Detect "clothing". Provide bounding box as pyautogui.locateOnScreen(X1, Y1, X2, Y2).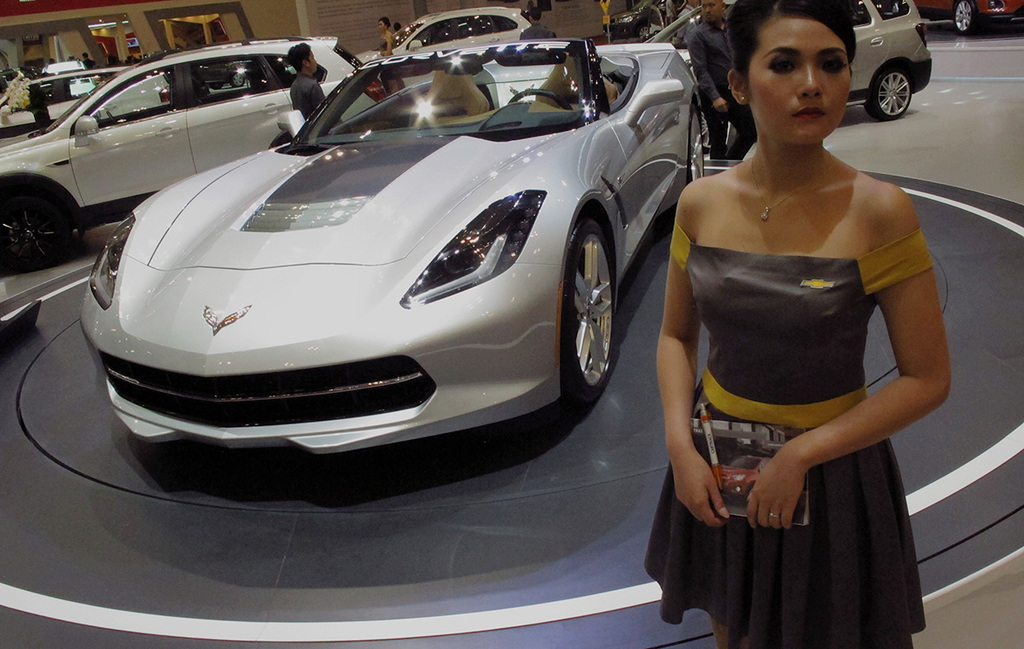
pyautogui.locateOnScreen(689, 15, 754, 161).
